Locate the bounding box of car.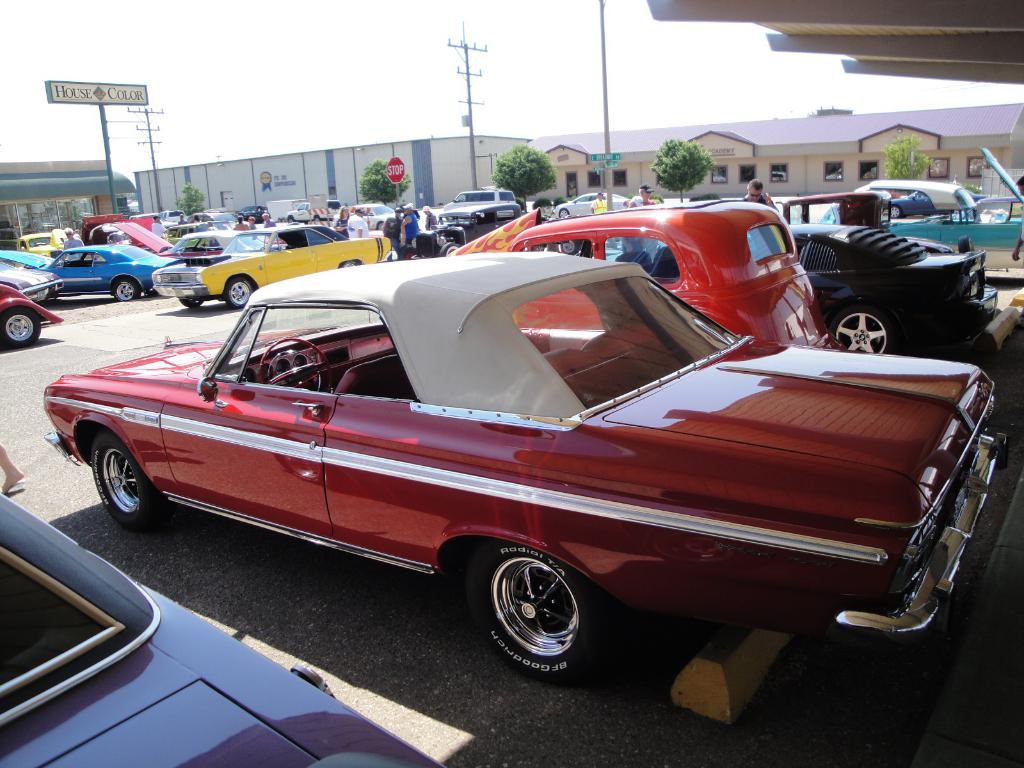
Bounding box: detection(151, 227, 392, 307).
